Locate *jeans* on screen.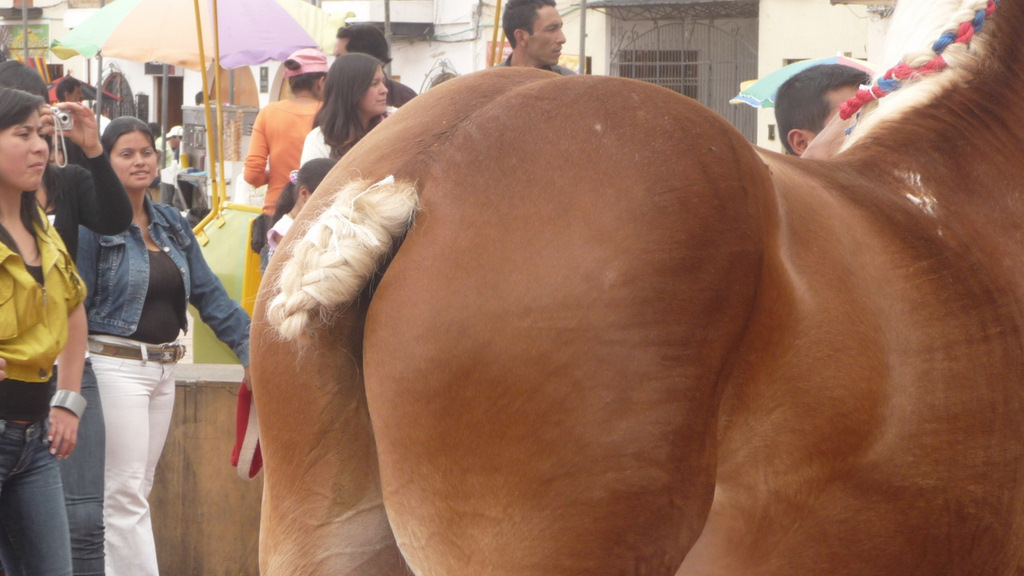
On screen at (x1=88, y1=336, x2=183, y2=575).
